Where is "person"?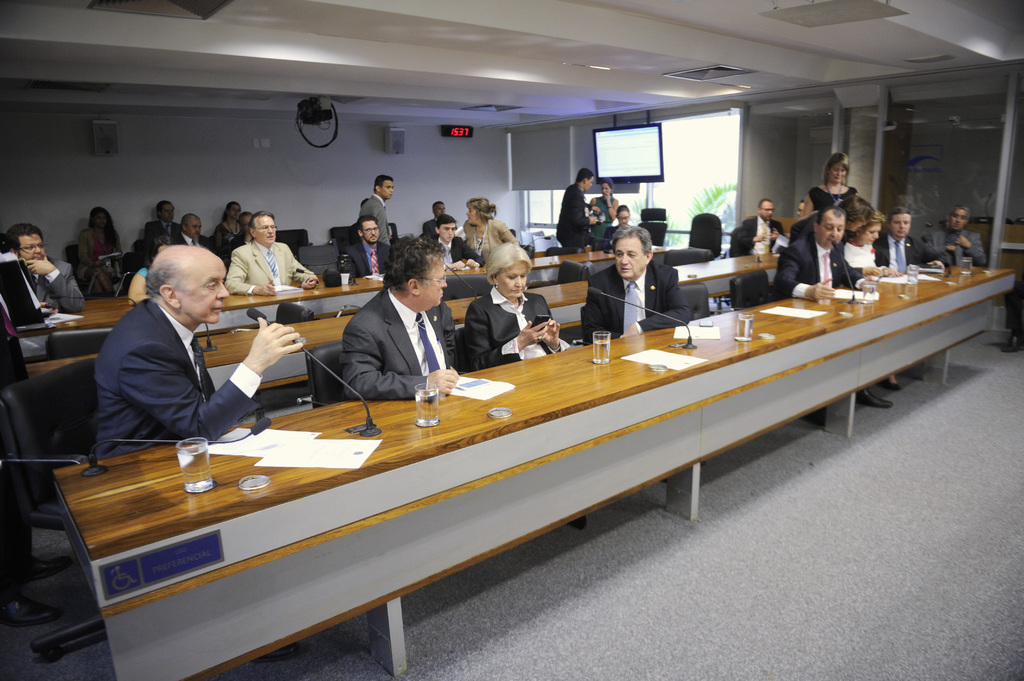
[344, 222, 388, 275].
